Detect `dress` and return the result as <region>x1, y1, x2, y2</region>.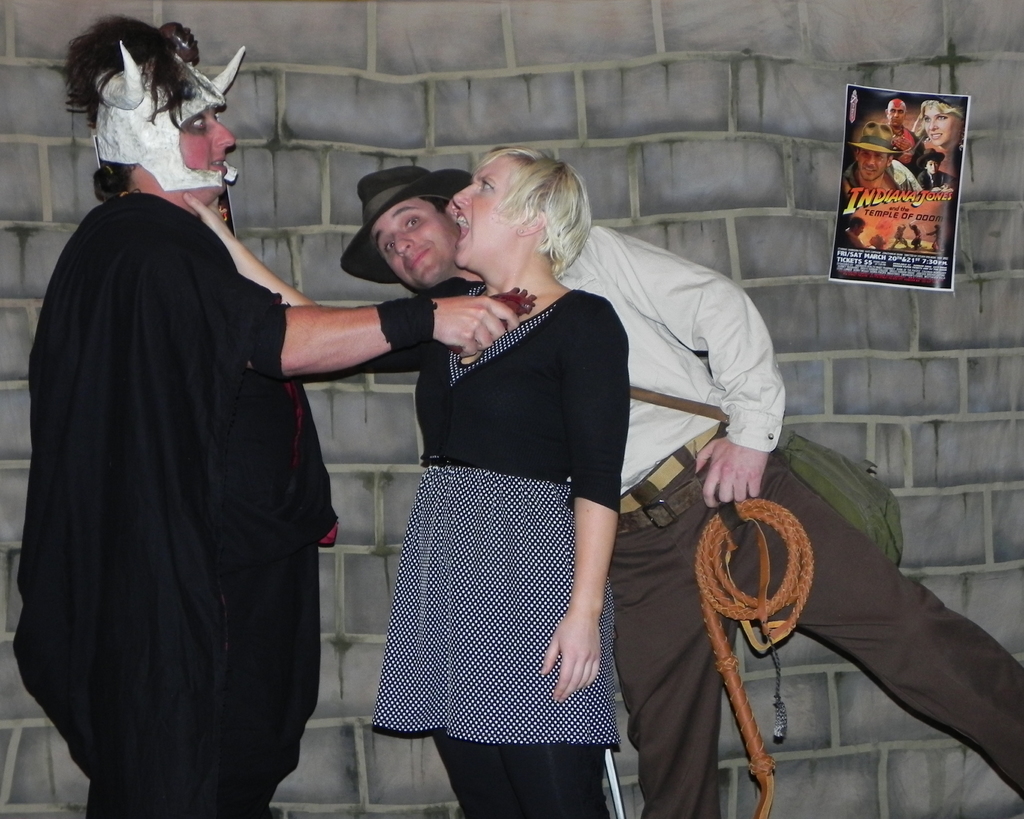
<region>364, 289, 627, 747</region>.
